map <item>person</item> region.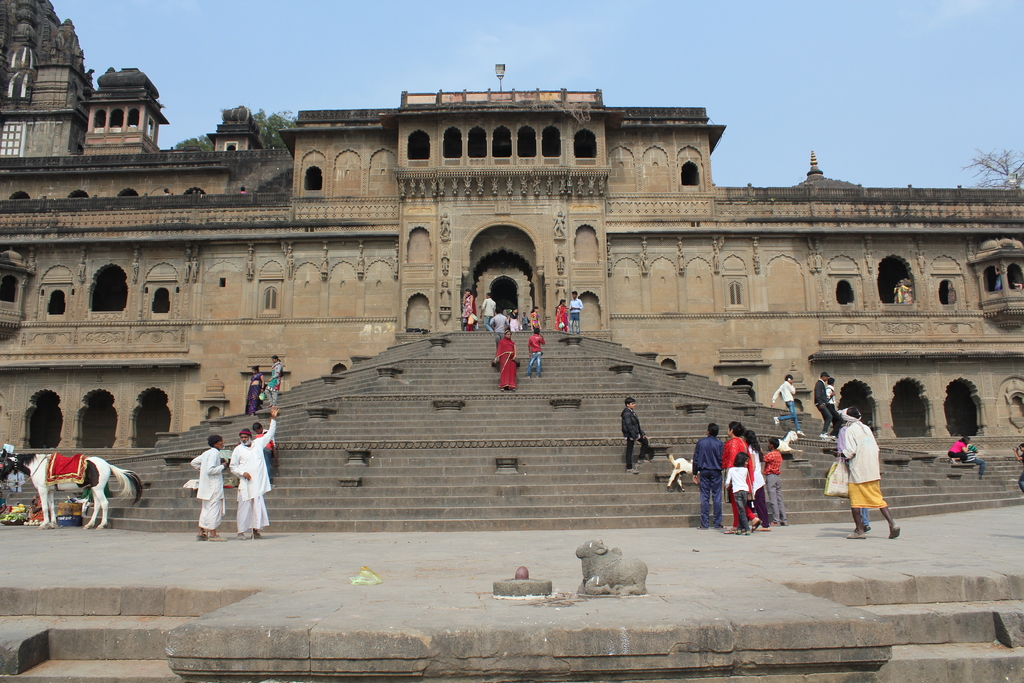
Mapped to select_region(729, 474, 756, 532).
